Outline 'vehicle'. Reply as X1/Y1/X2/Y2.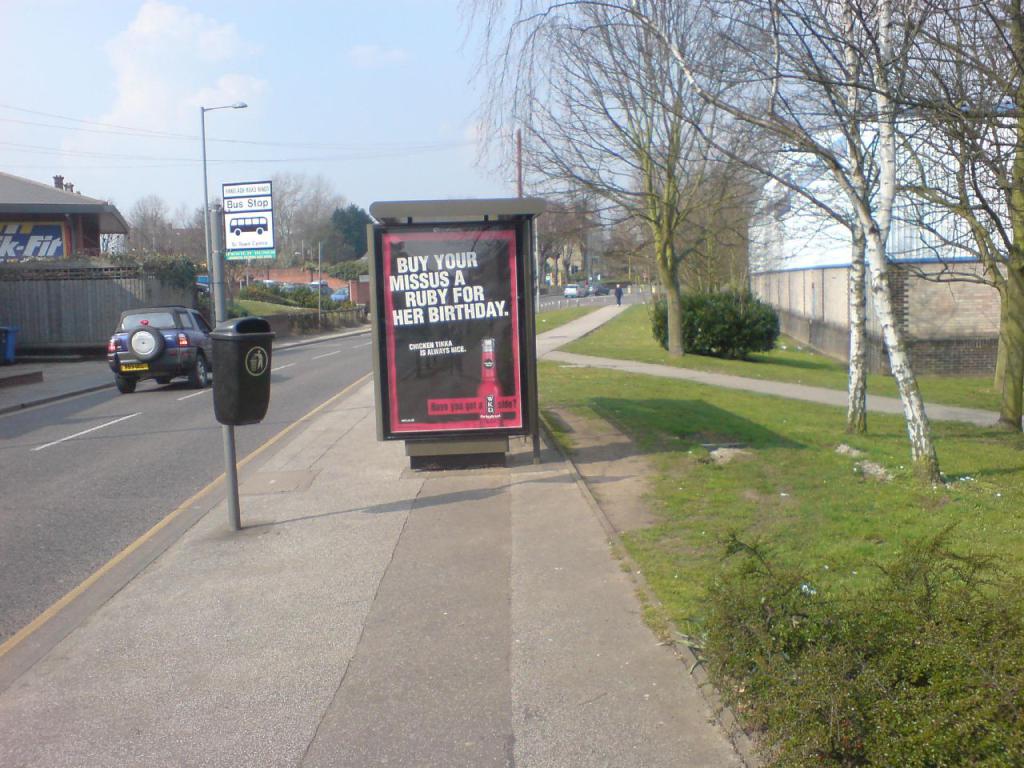
107/309/215/391.
